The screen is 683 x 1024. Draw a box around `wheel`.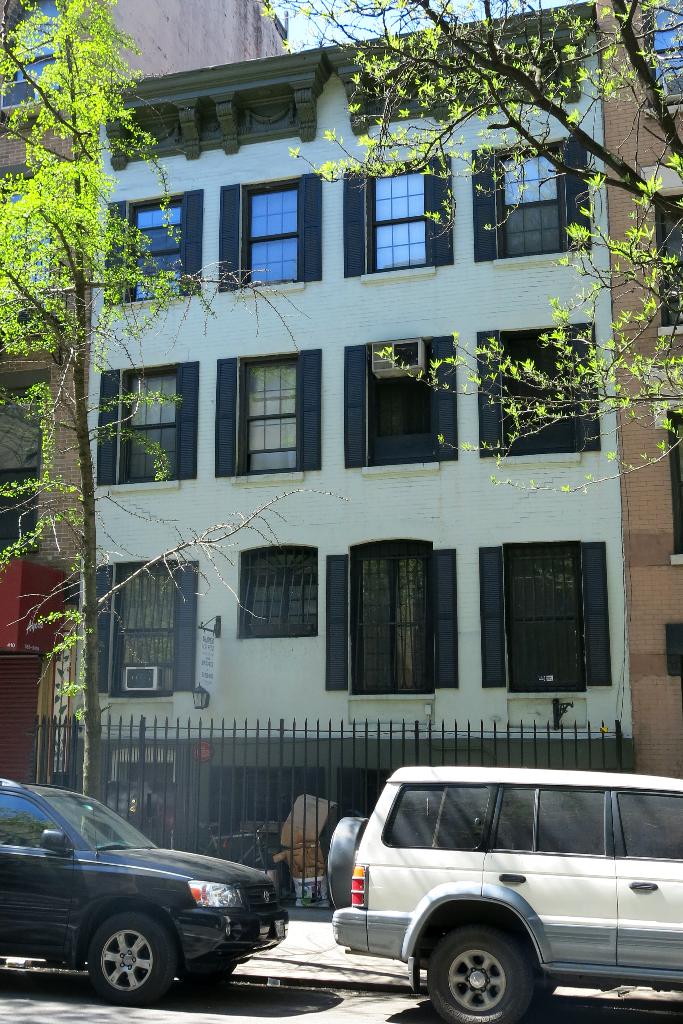
Rect(534, 981, 557, 1009).
